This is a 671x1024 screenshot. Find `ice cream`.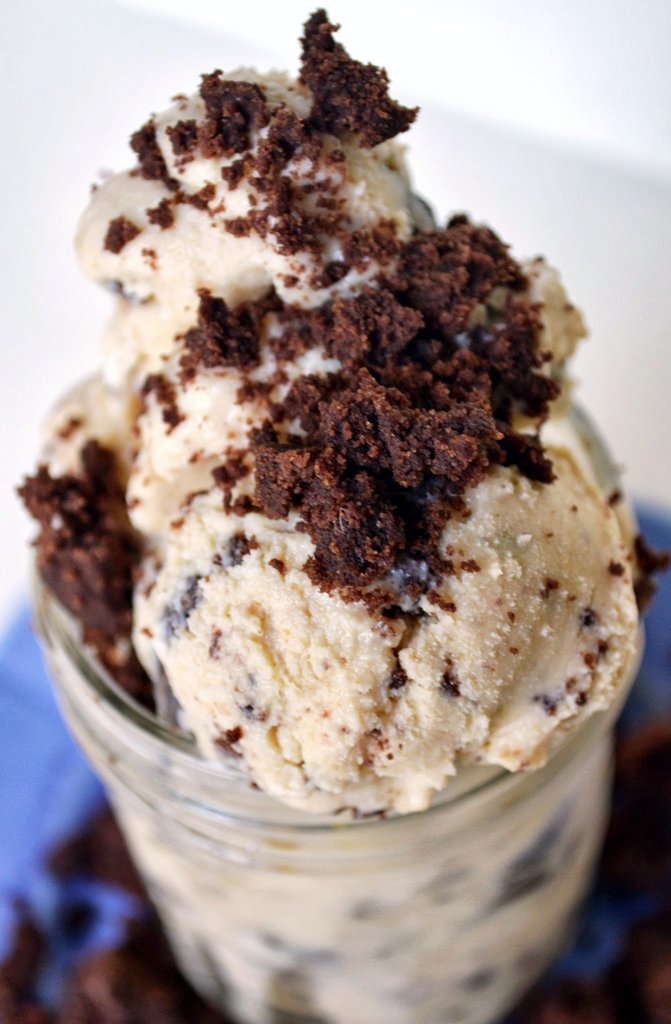
Bounding box: 9:62:656:1023.
